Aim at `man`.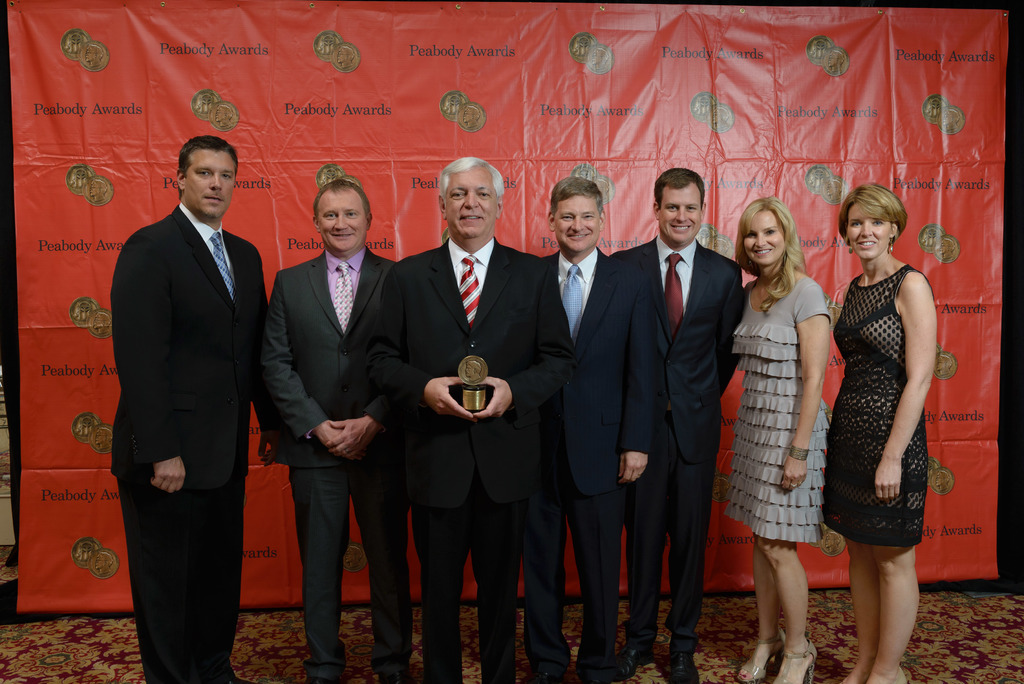
Aimed at bbox(264, 180, 410, 683).
